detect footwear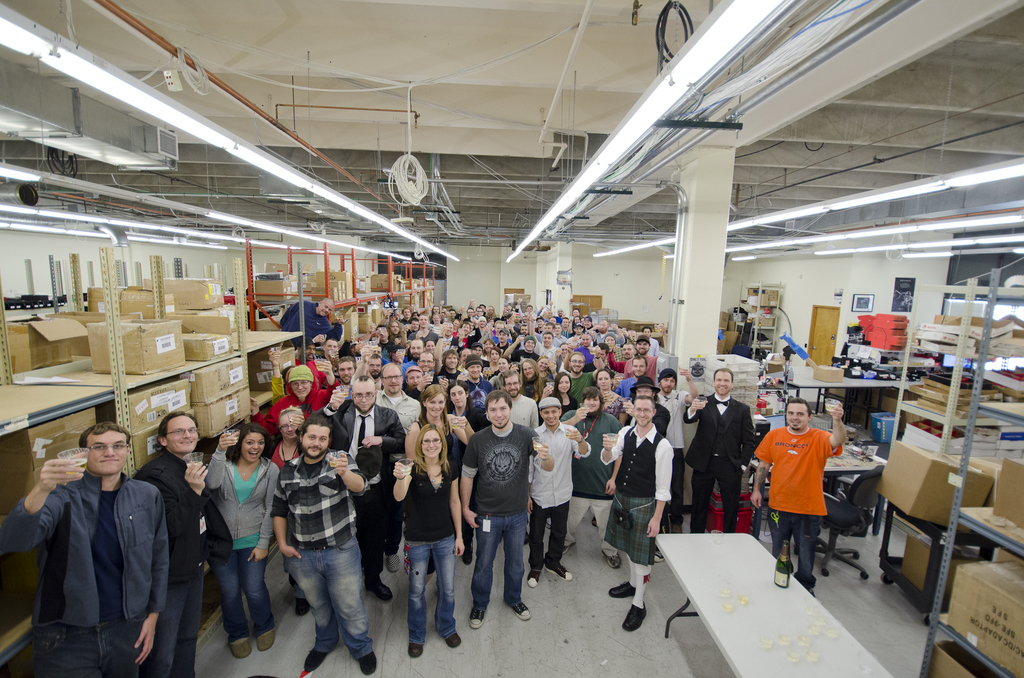
x1=527, y1=570, x2=541, y2=588
